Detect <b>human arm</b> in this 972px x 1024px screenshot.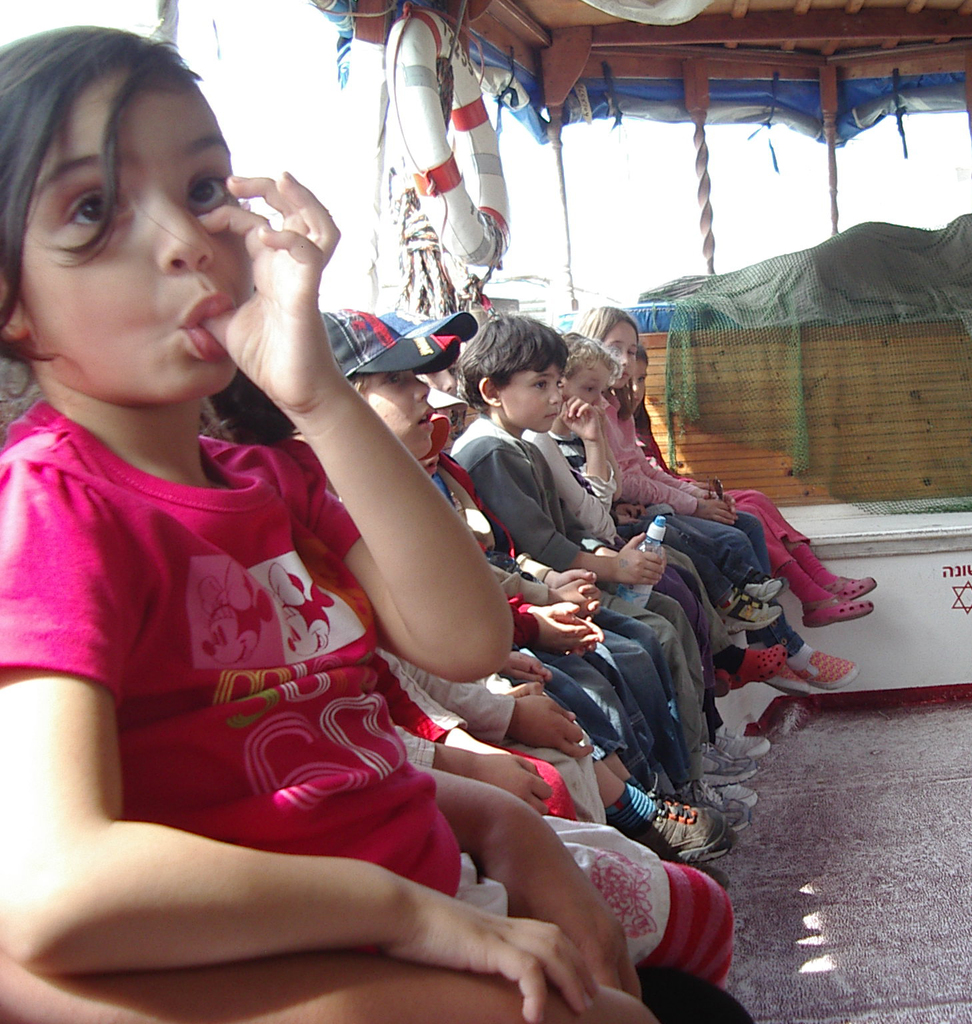
Detection: select_region(179, 174, 517, 657).
